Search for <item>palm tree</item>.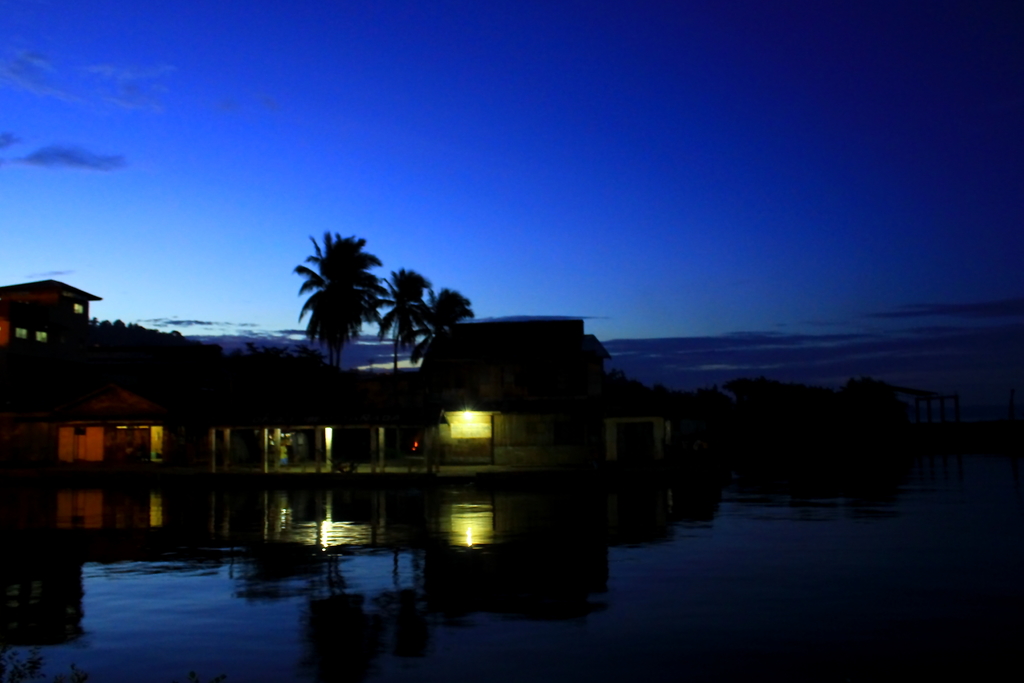
Found at pyautogui.locateOnScreen(276, 229, 379, 381).
